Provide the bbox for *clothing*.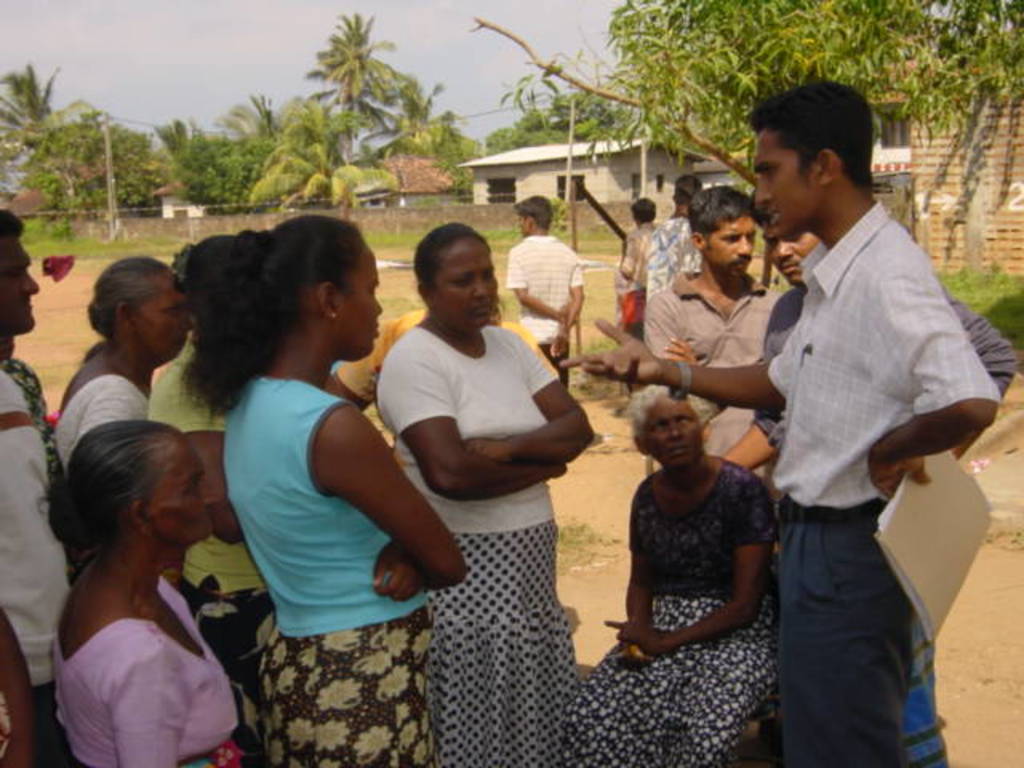
632,203,693,288.
